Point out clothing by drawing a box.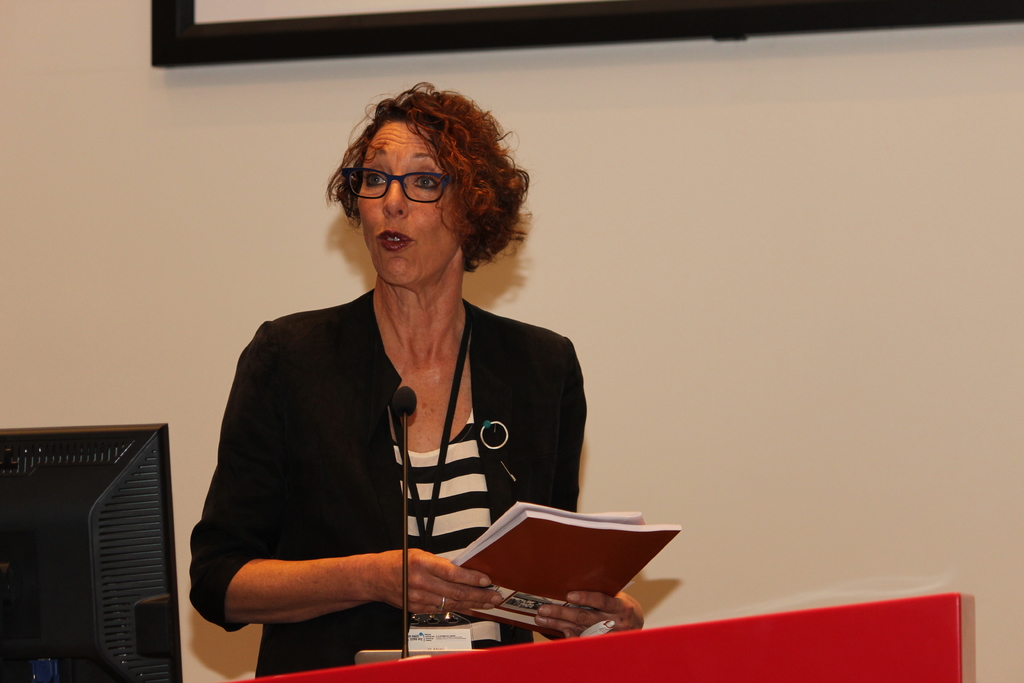
{"x1": 203, "y1": 245, "x2": 600, "y2": 644}.
